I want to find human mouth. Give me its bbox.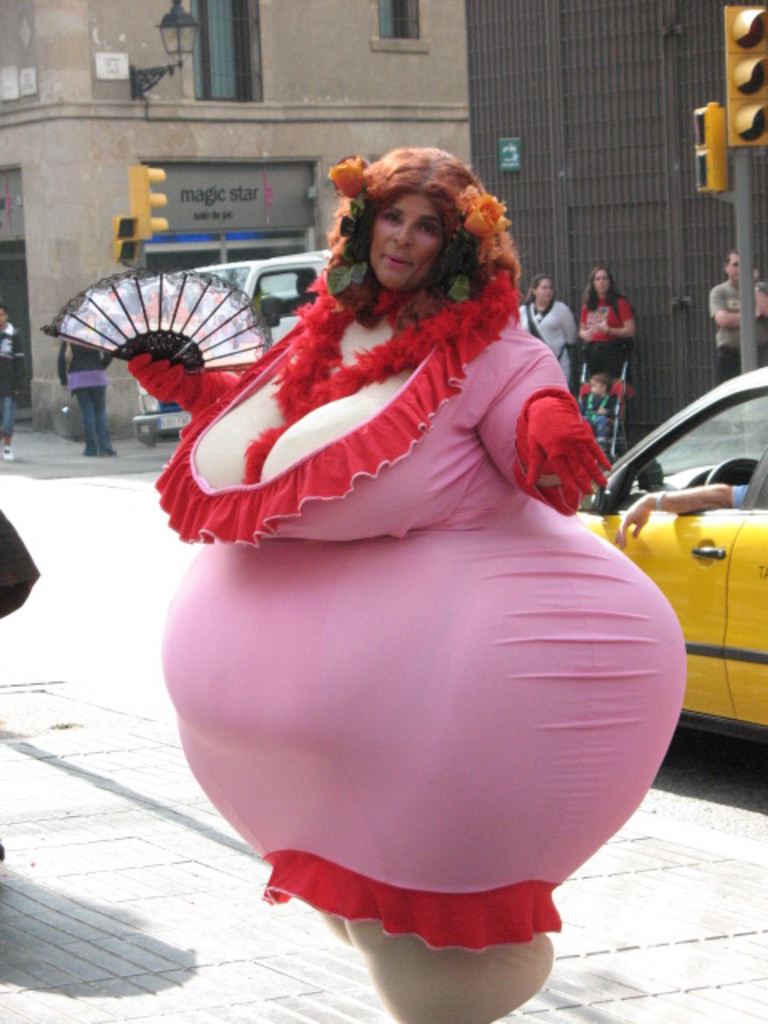
crop(387, 254, 414, 262).
